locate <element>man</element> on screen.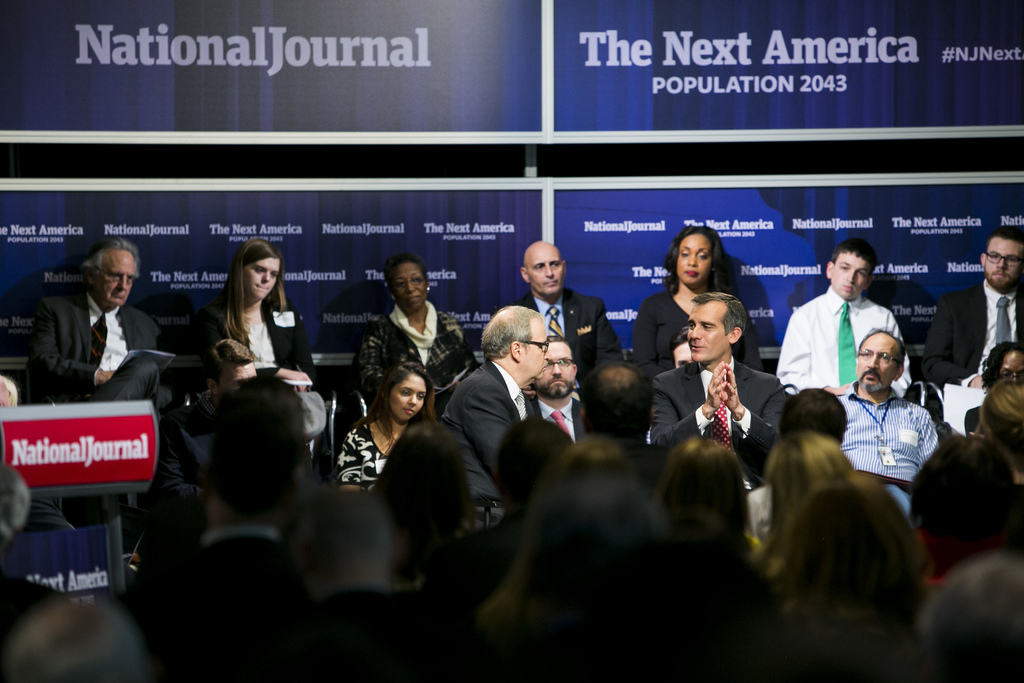
On screen at 440,306,551,527.
